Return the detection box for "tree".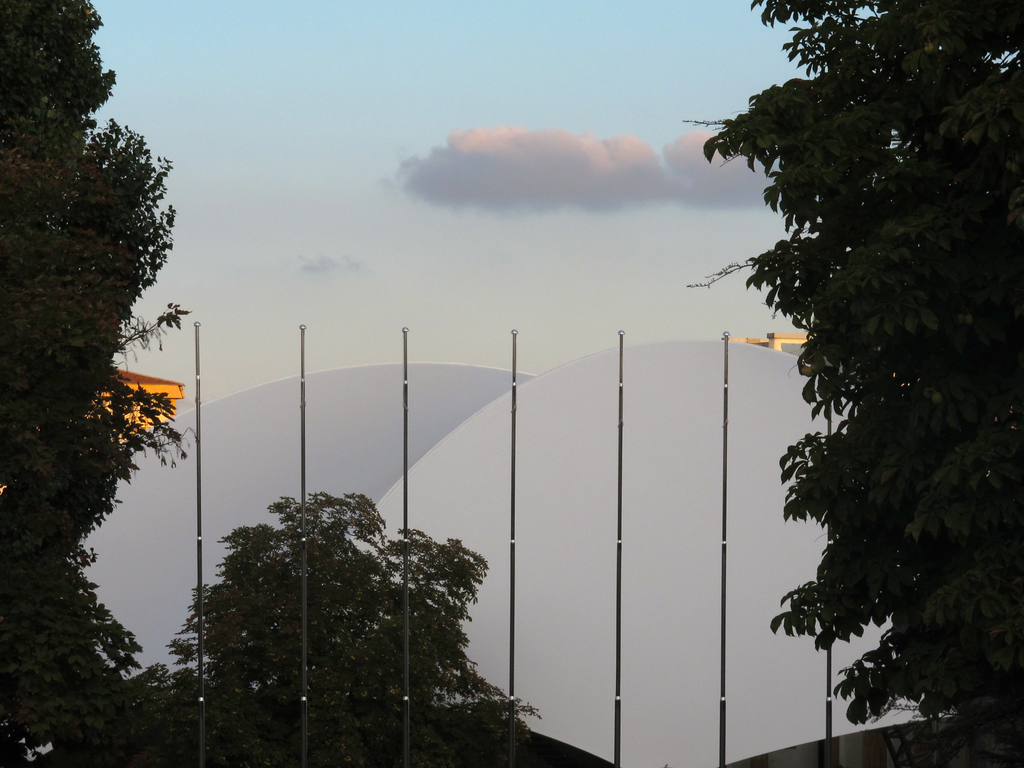
154, 493, 540, 767.
